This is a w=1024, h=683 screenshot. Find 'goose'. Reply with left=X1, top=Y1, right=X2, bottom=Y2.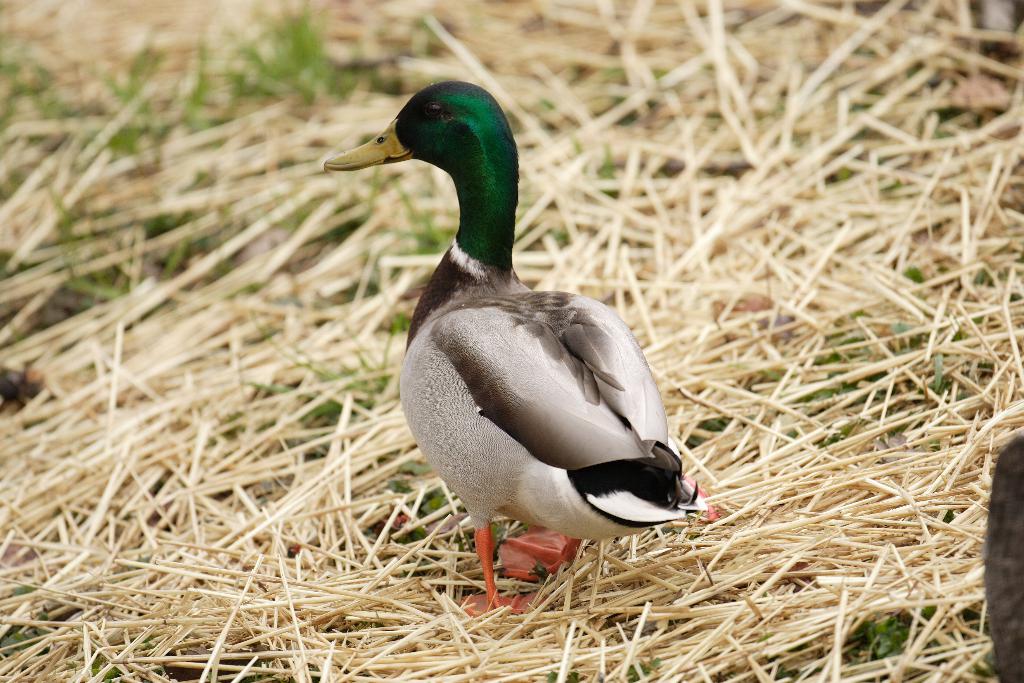
left=342, top=101, right=694, bottom=613.
